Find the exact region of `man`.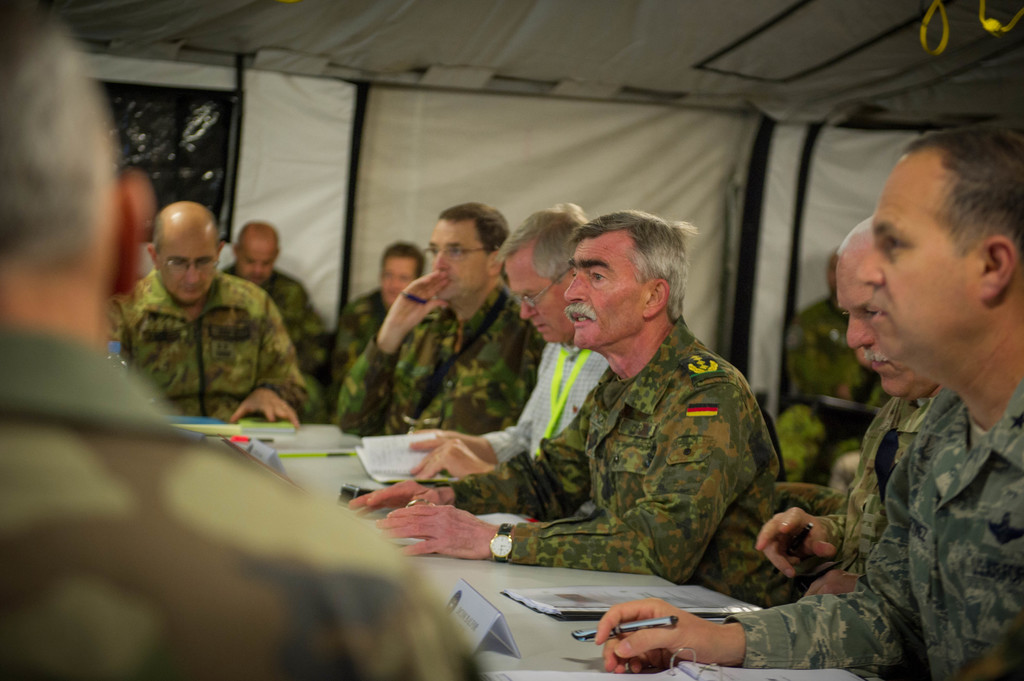
Exact region: 755,207,945,607.
